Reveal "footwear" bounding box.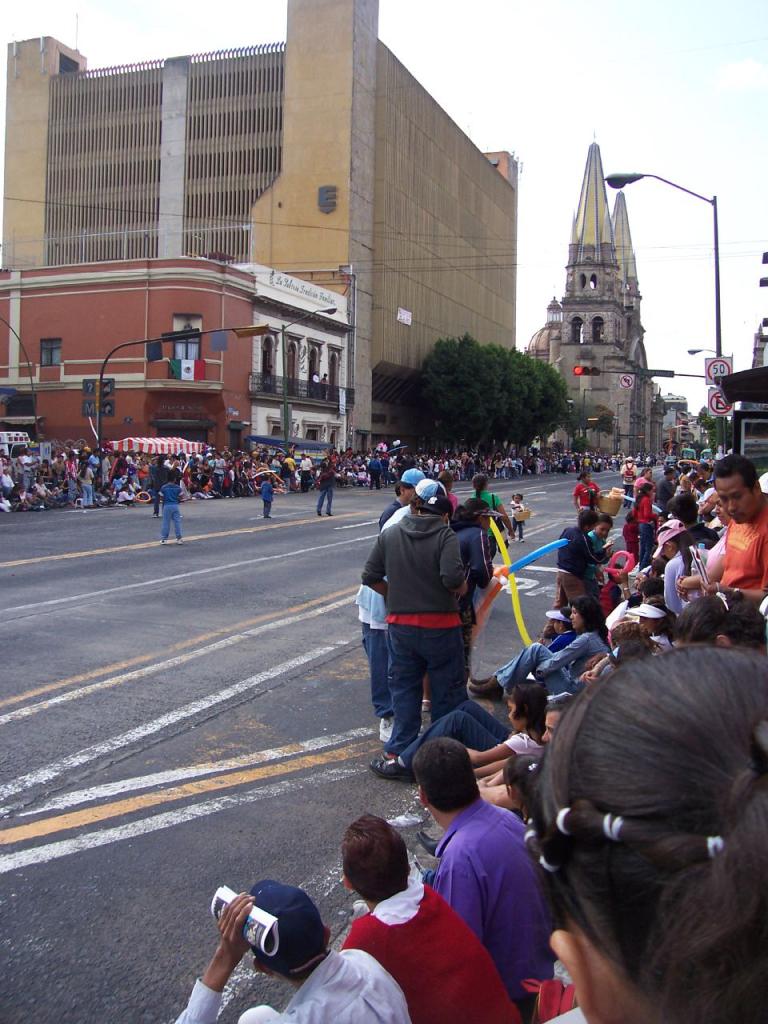
Revealed: 469 675 502 706.
